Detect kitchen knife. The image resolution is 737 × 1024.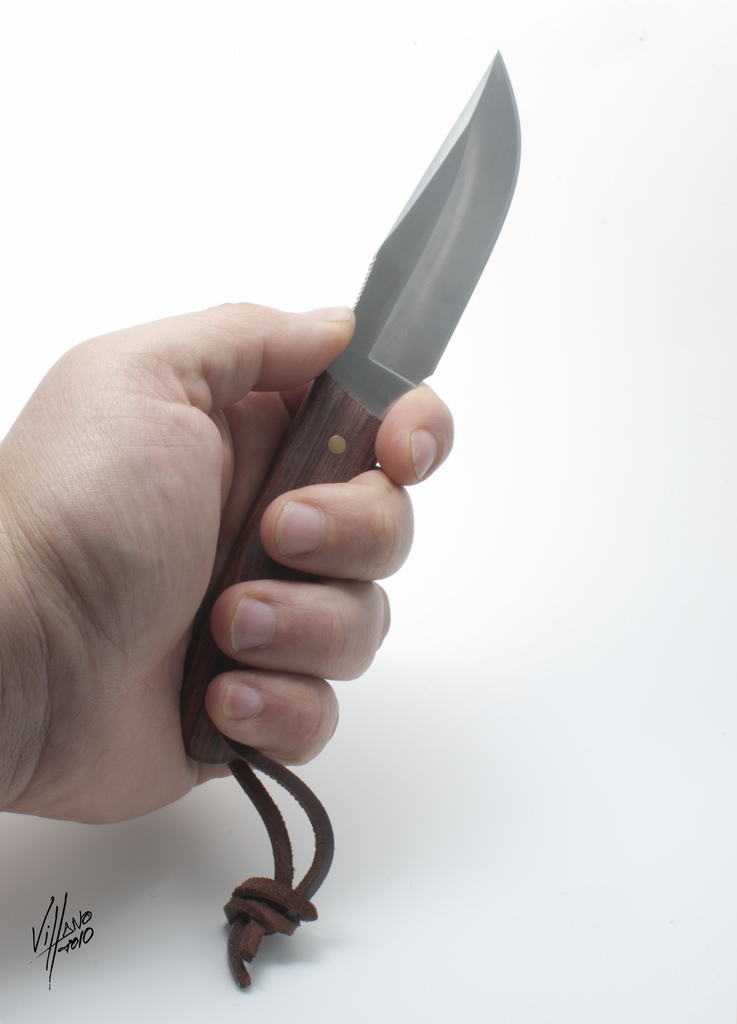
<box>184,40,528,774</box>.
